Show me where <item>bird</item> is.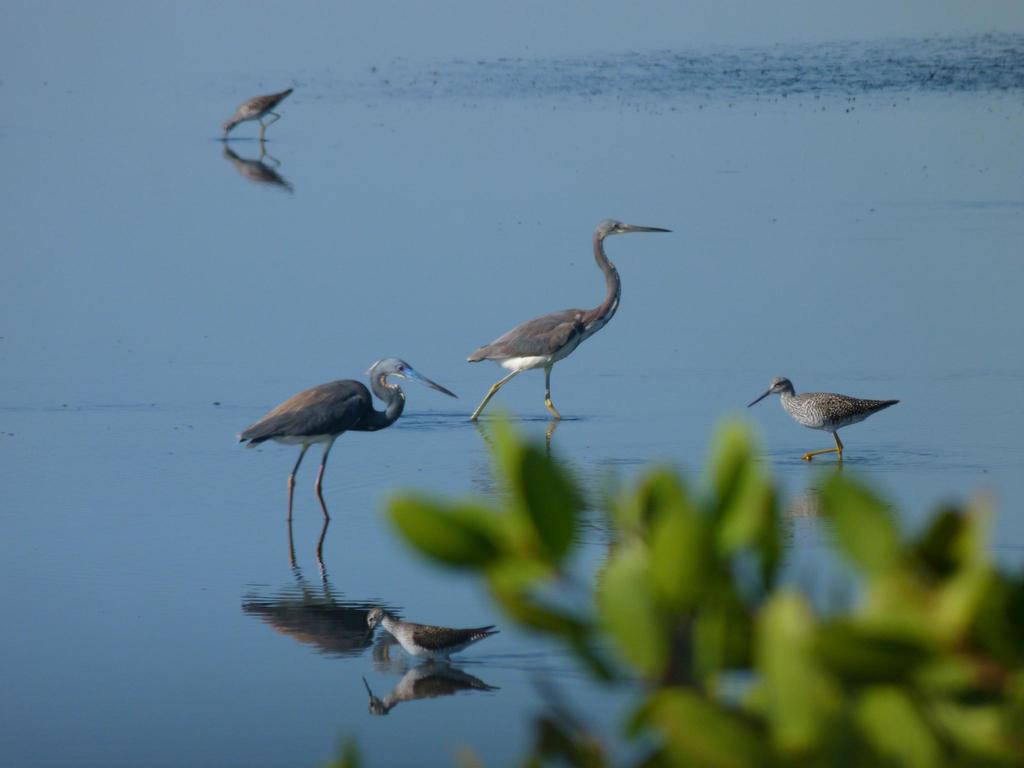
<item>bird</item> is at Rect(469, 220, 673, 420).
